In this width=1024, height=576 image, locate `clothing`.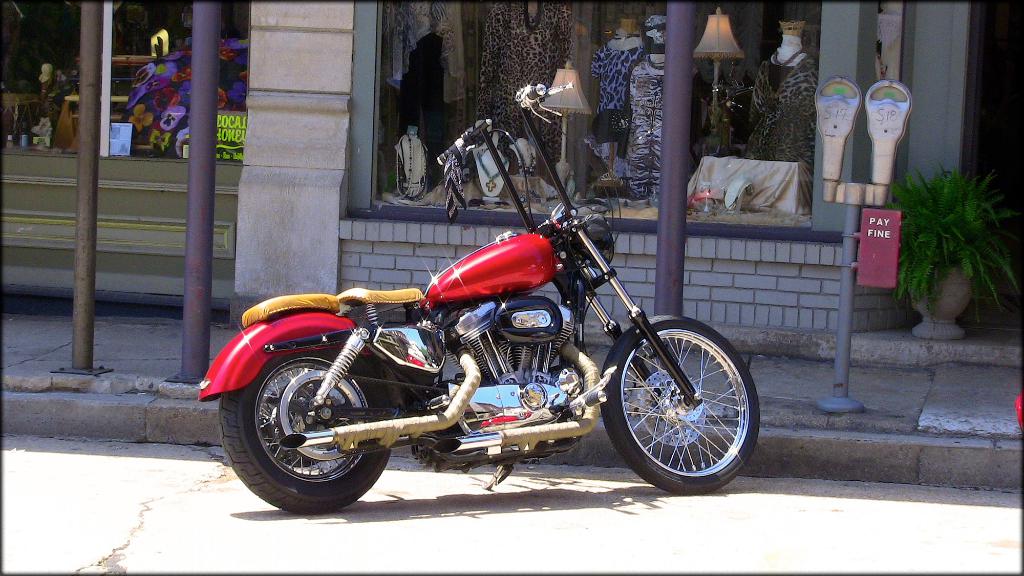
Bounding box: (479,0,563,149).
